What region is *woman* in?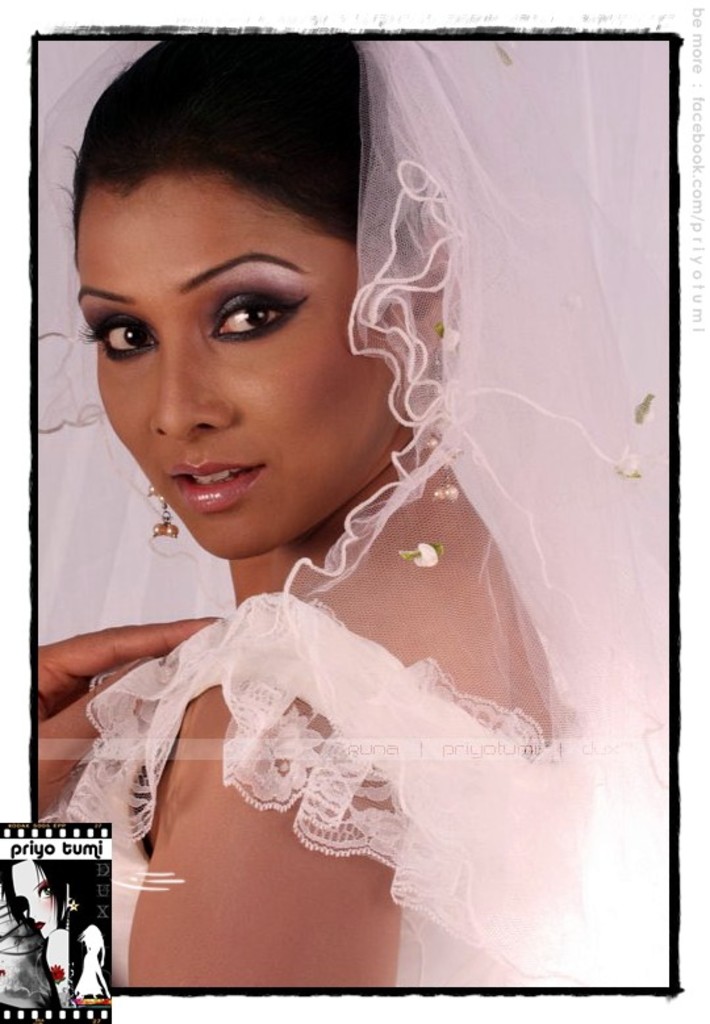
bbox=[33, 68, 632, 927].
